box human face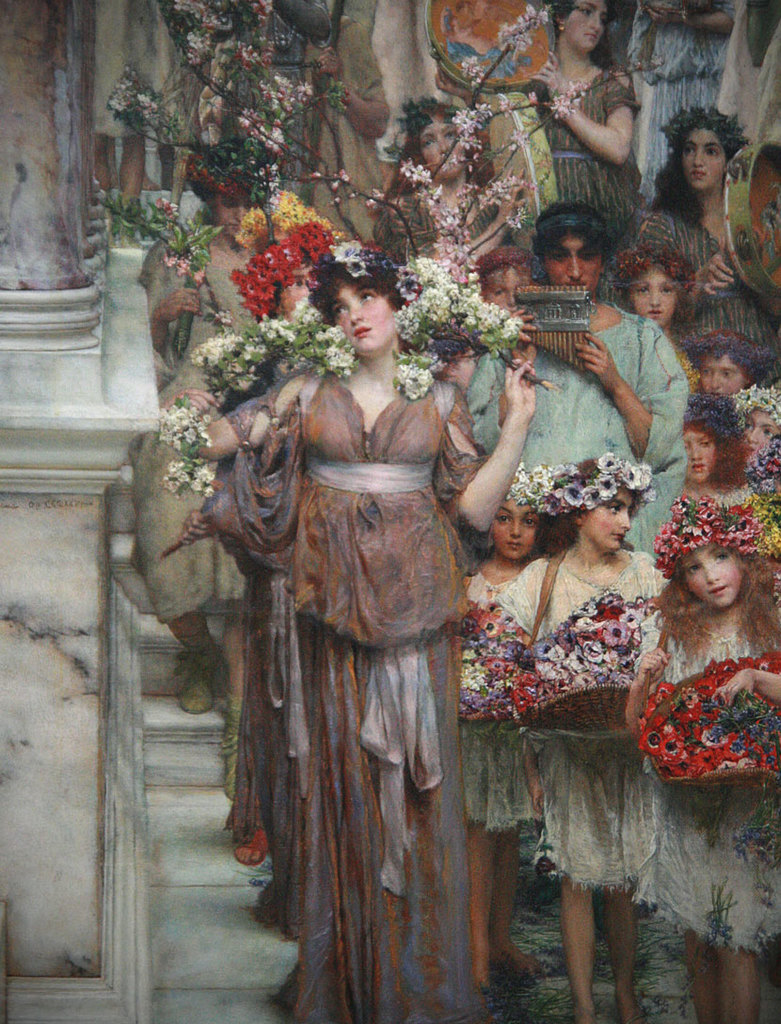
<region>567, 0, 614, 59</region>
